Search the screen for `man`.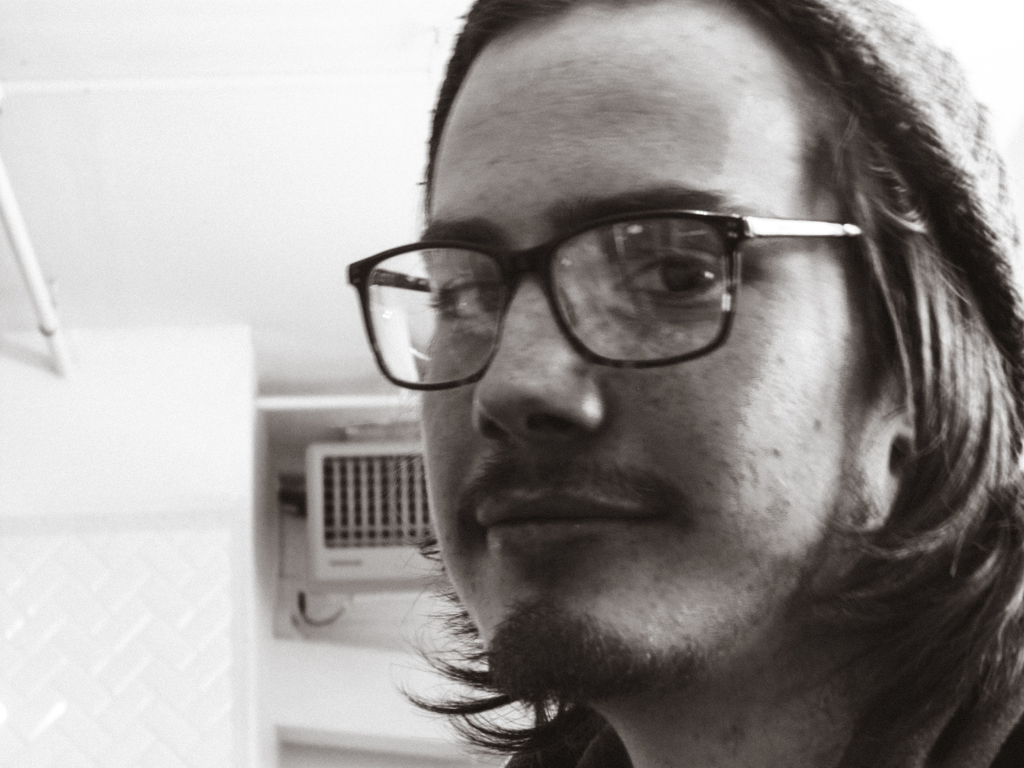
Found at box(388, 0, 1023, 767).
